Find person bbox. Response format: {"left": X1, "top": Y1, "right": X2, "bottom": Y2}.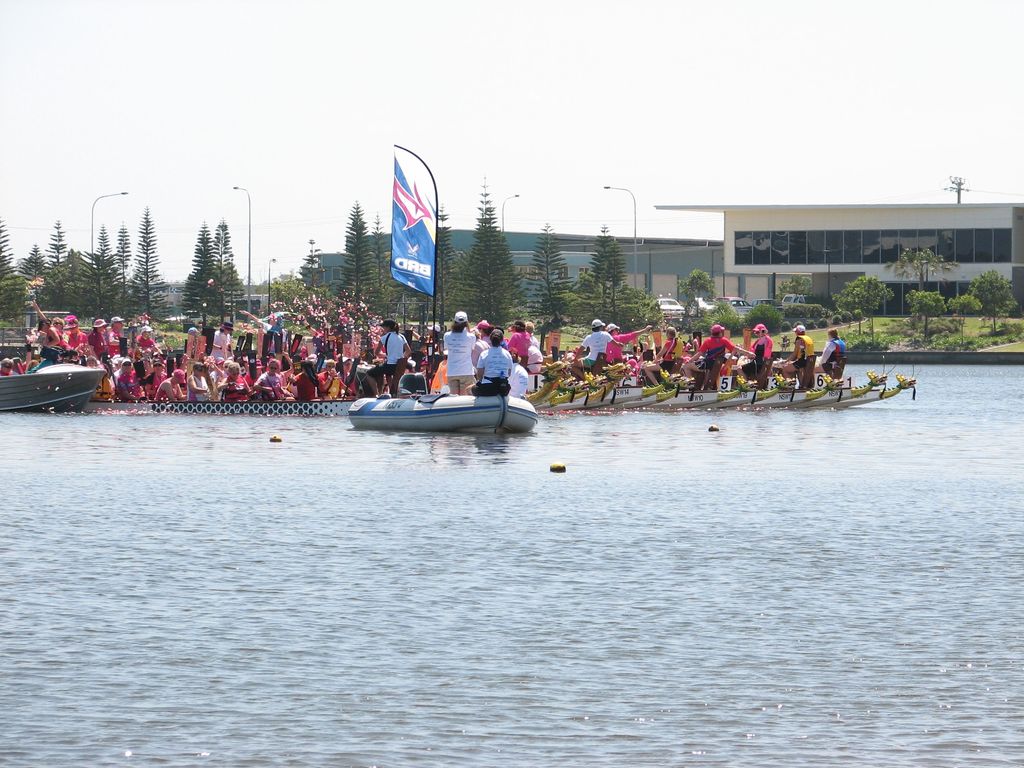
{"left": 735, "top": 318, "right": 774, "bottom": 385}.
